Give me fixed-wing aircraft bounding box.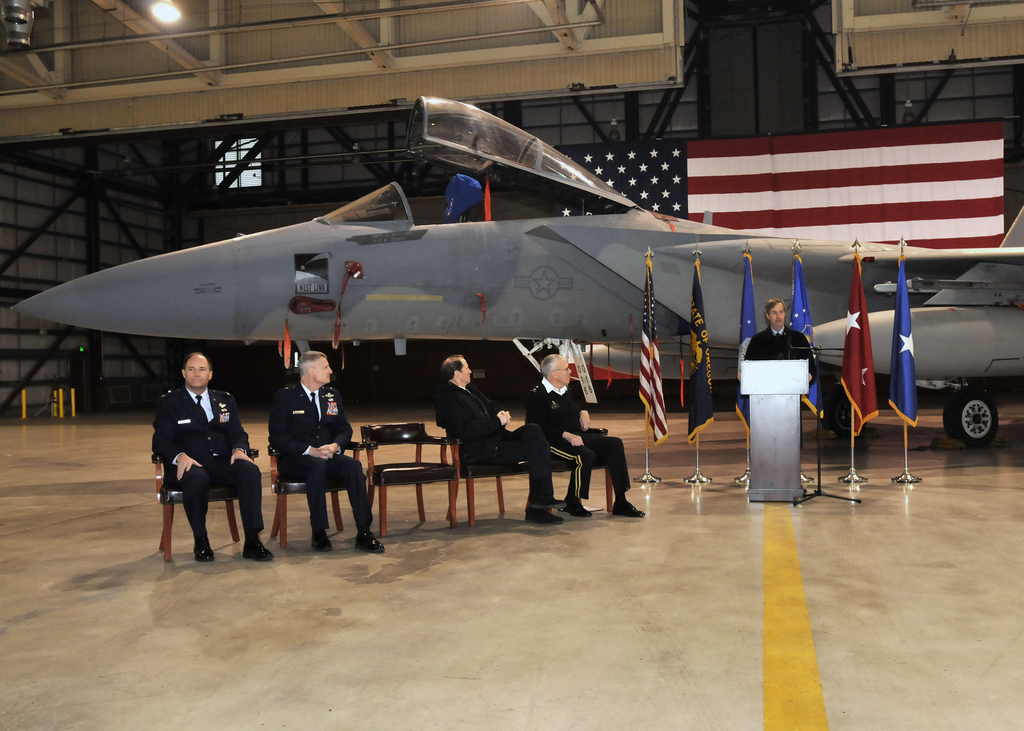
region(800, 220, 1023, 444).
